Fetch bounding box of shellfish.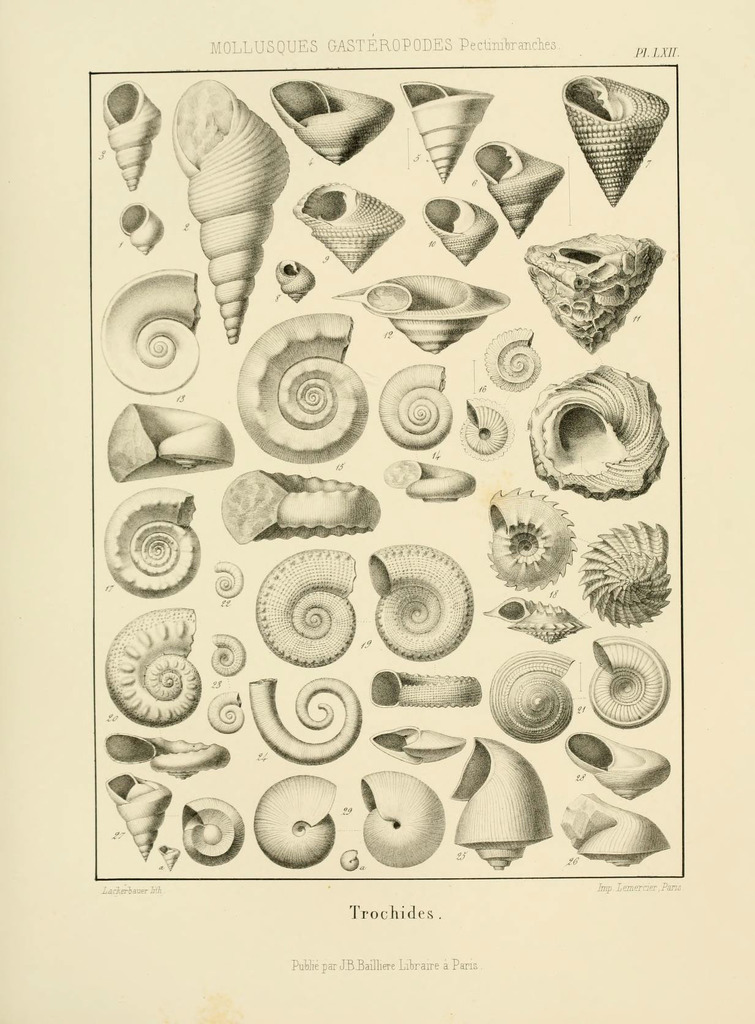
Bbox: 247 678 361 766.
